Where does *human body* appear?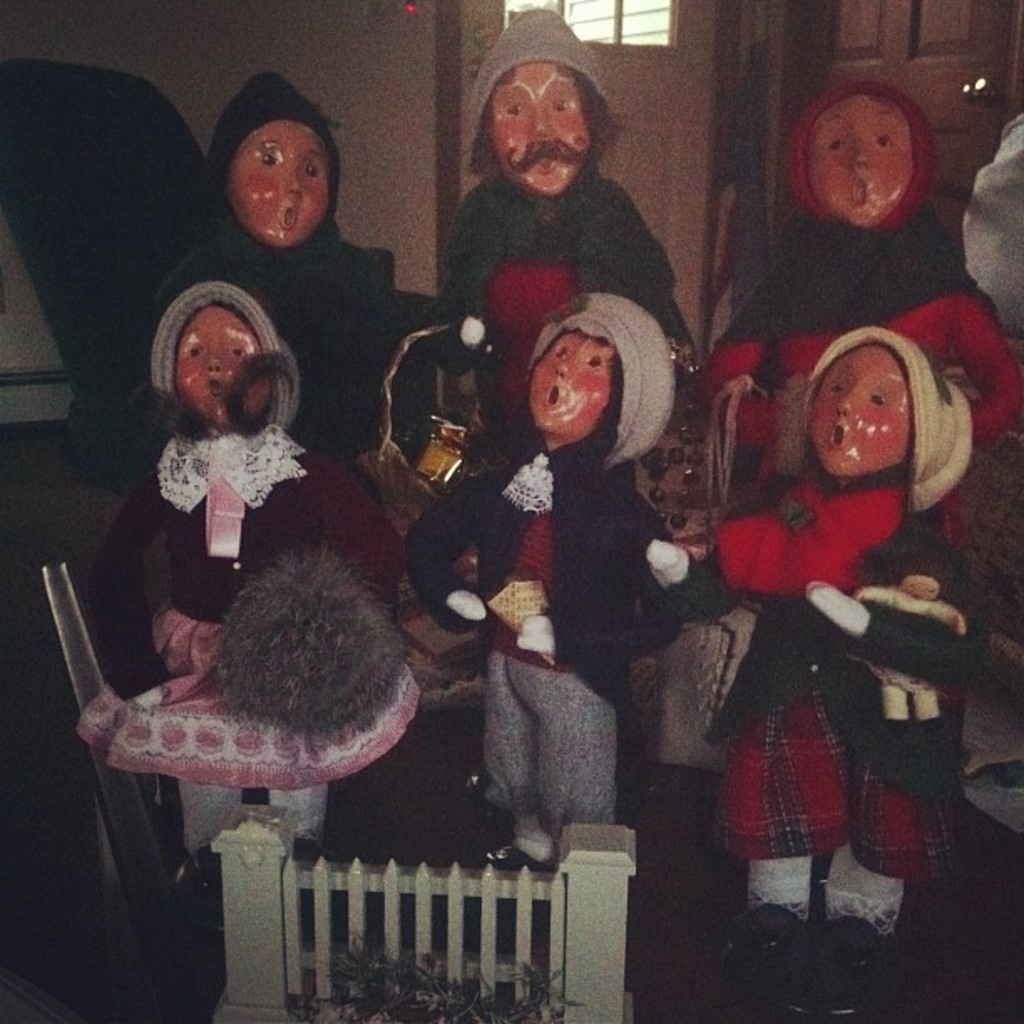
Appears at [x1=701, y1=201, x2=986, y2=390].
